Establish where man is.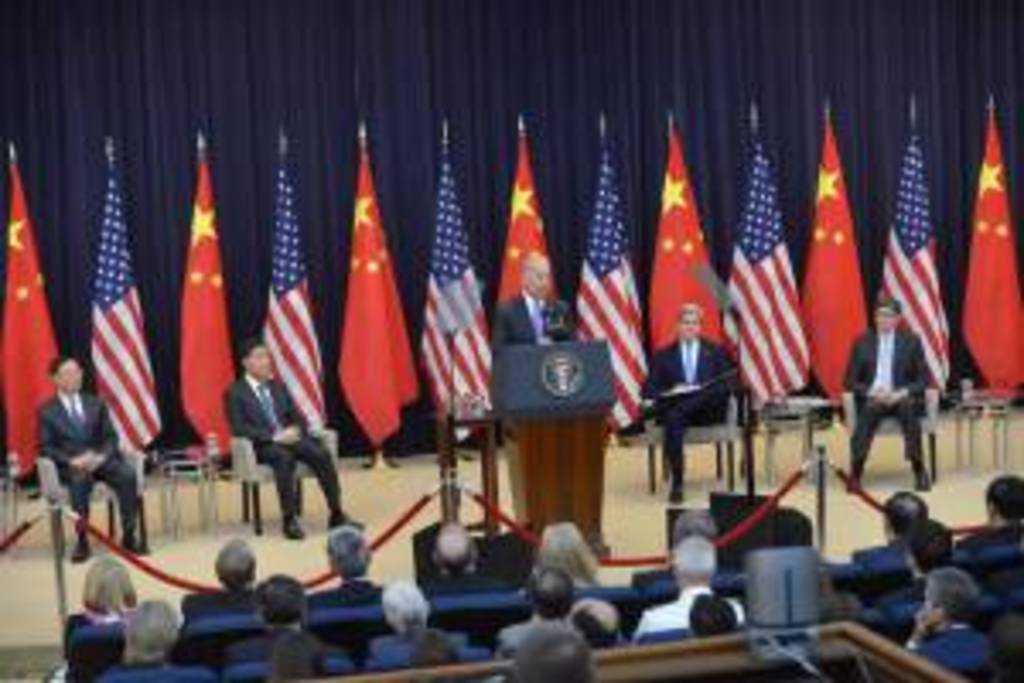
Established at bbox=[608, 301, 734, 505].
